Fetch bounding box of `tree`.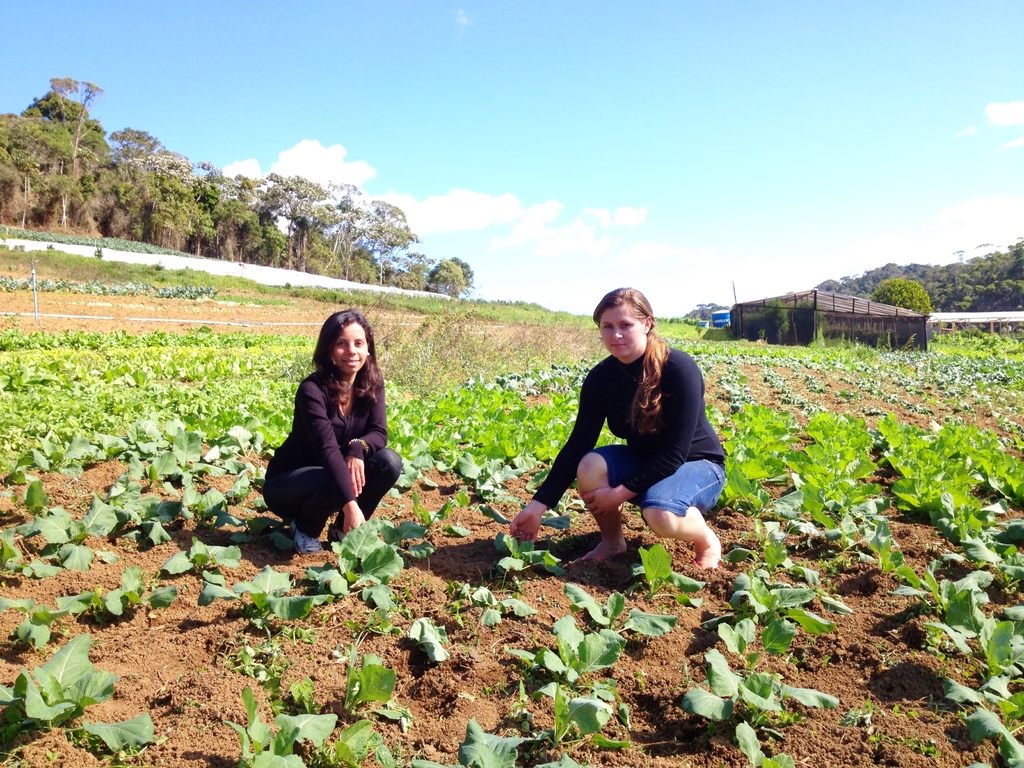
Bbox: rect(682, 296, 727, 320).
